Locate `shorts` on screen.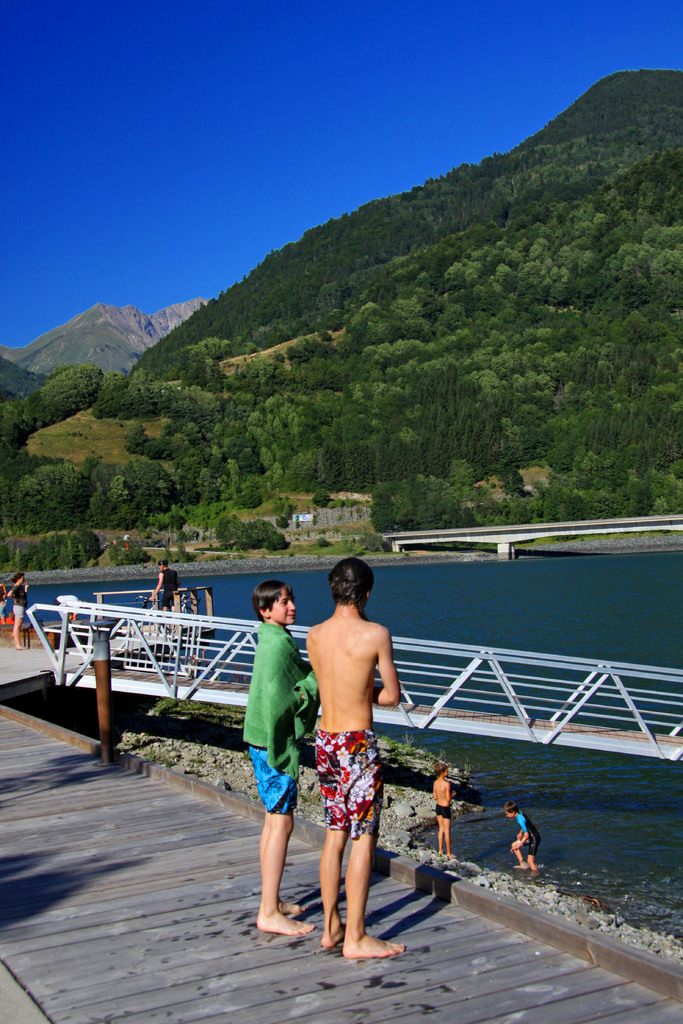
On screen at (x1=10, y1=602, x2=31, y2=625).
